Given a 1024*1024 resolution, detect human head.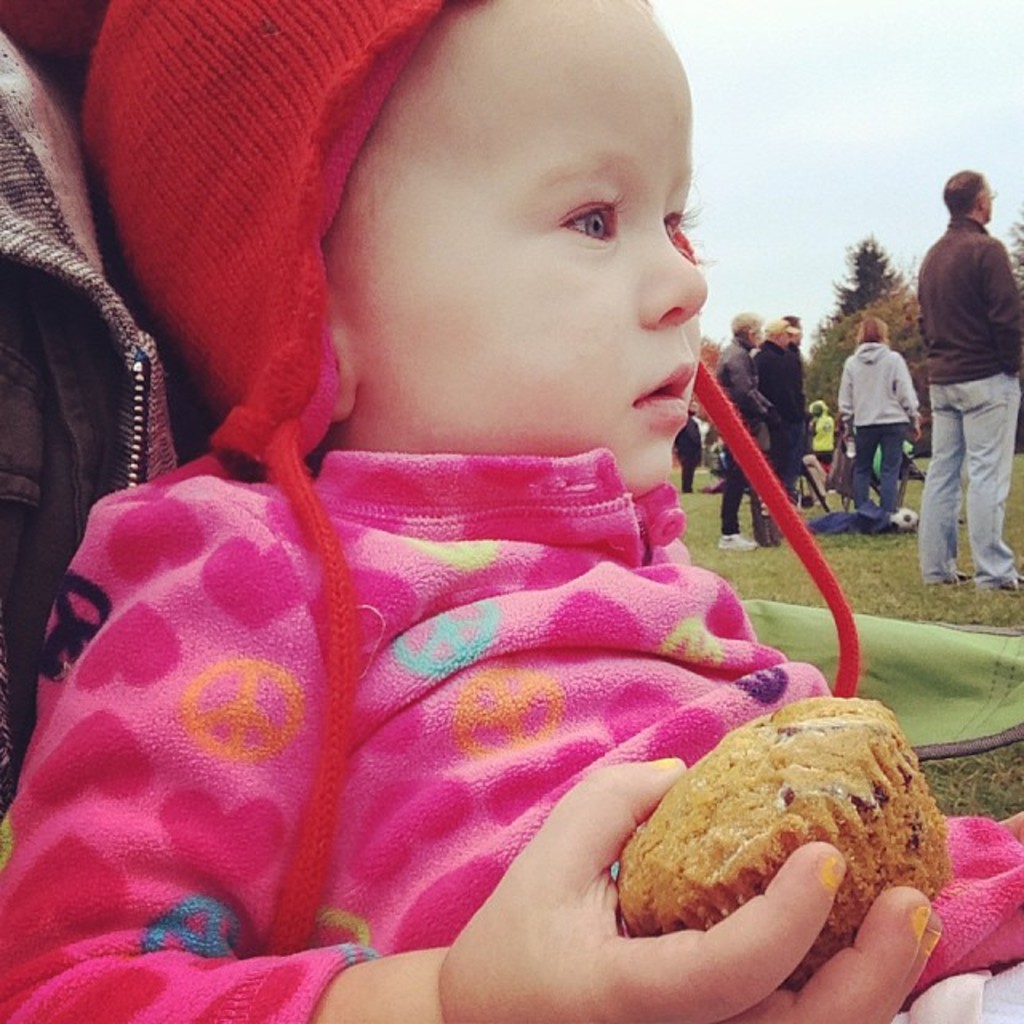
784 314 805 342.
